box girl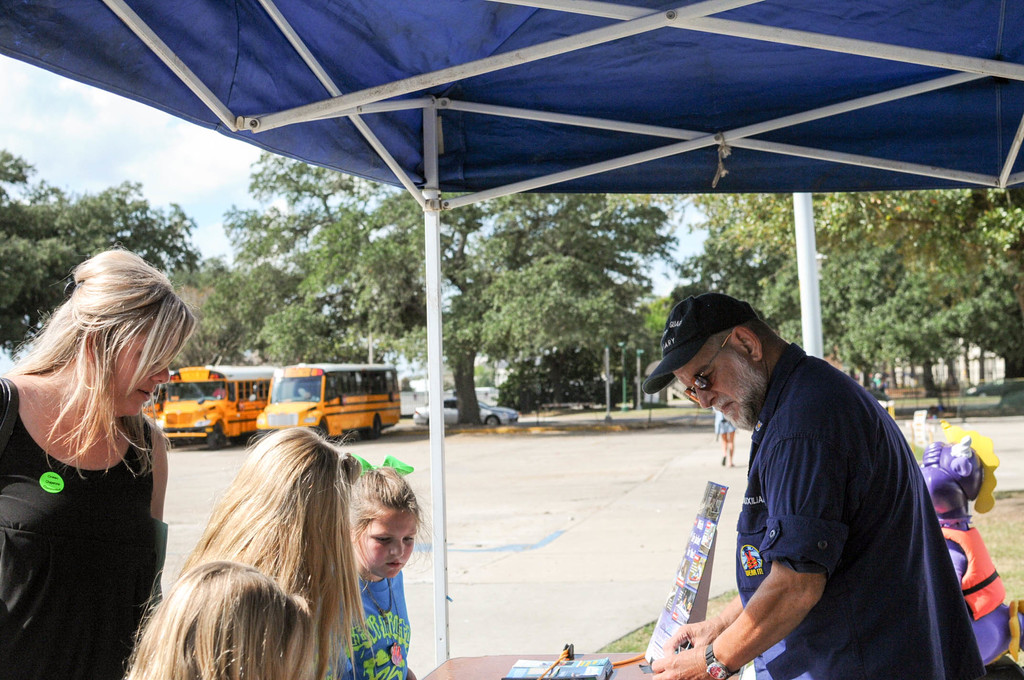
{"x1": 922, "y1": 465, "x2": 1023, "y2": 679}
